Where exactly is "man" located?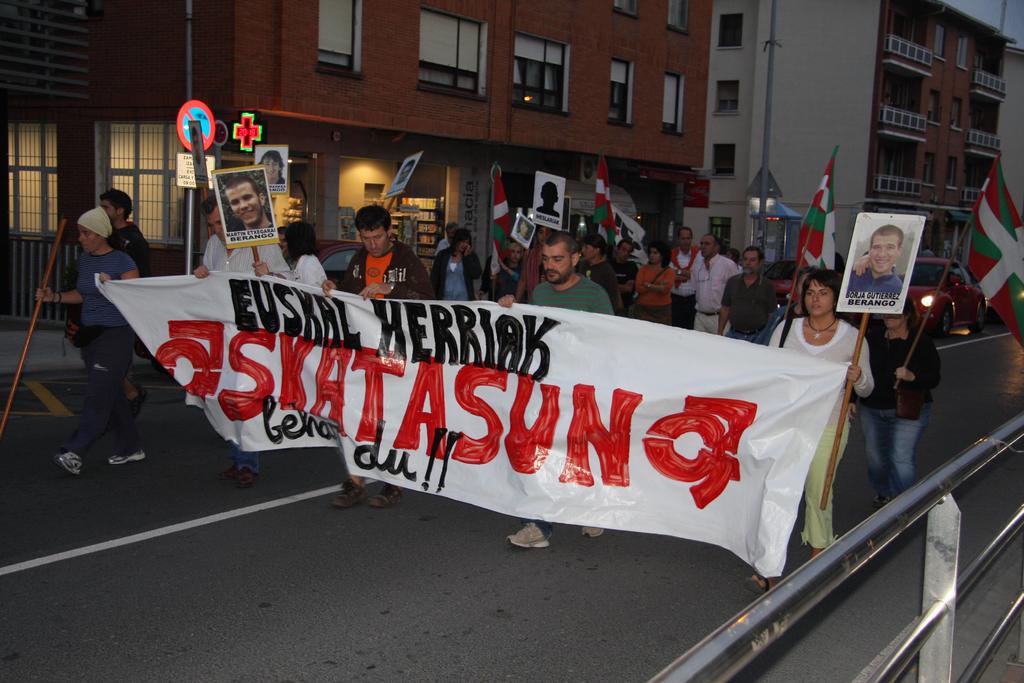
Its bounding box is x1=193, y1=194, x2=289, y2=486.
